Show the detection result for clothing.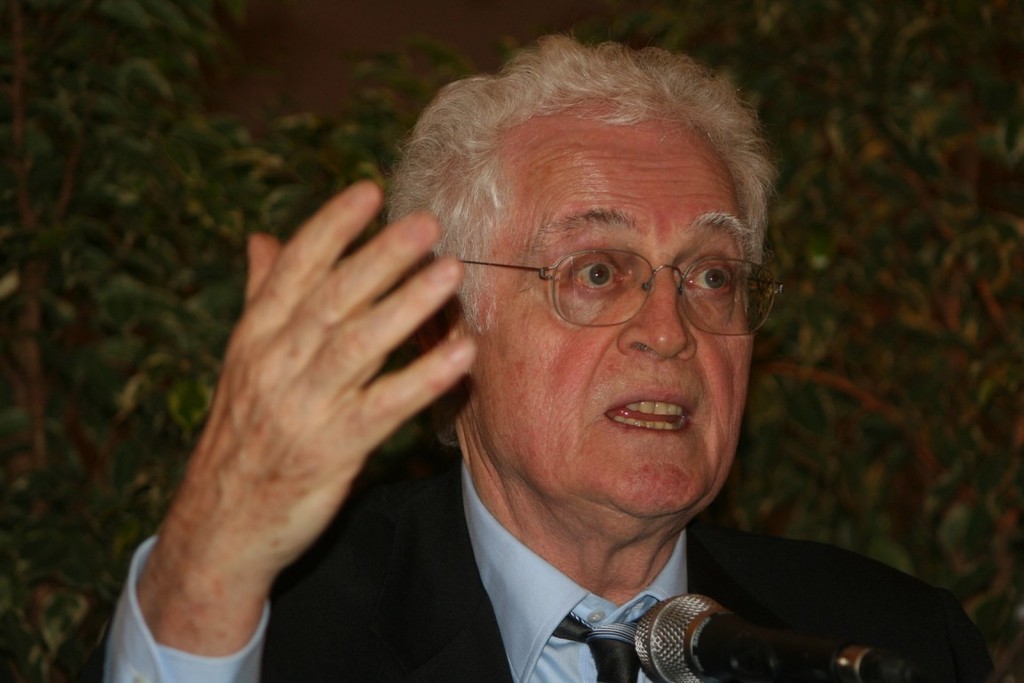
(x1=54, y1=438, x2=994, y2=680).
